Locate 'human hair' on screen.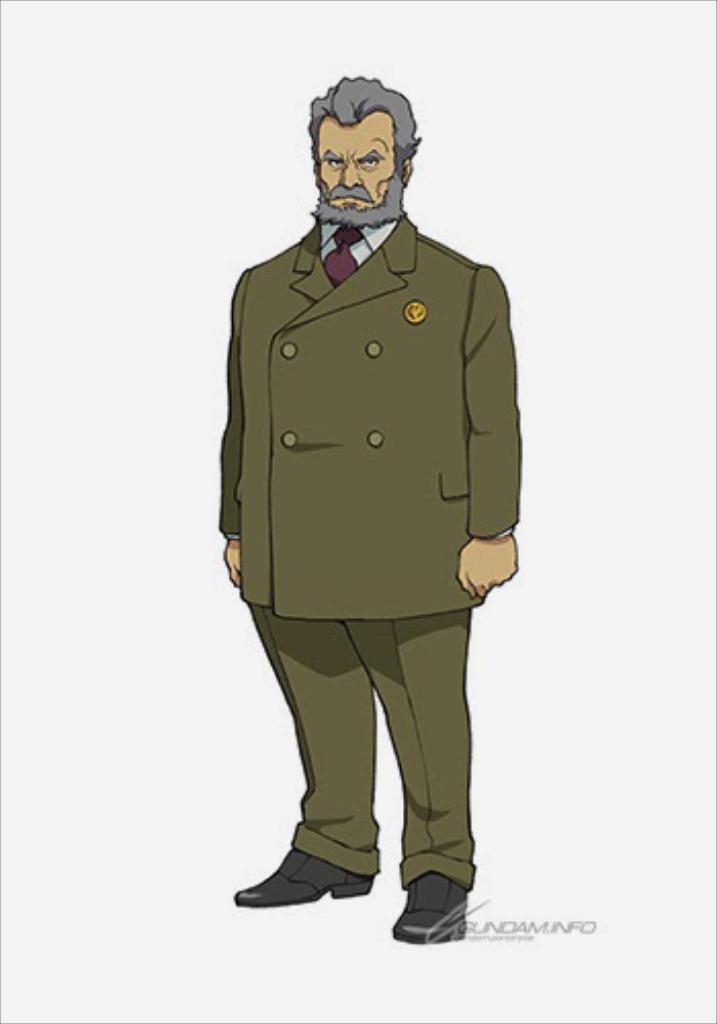
On screen at <box>303,72,430,215</box>.
